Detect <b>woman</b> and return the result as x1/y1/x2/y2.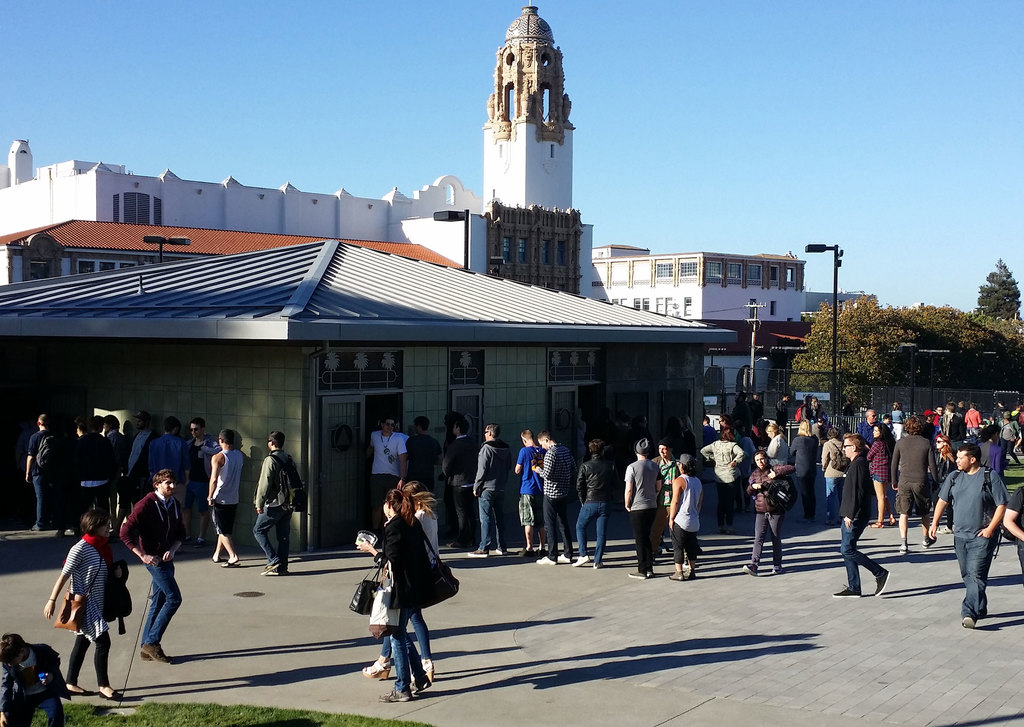
868/422/893/527.
